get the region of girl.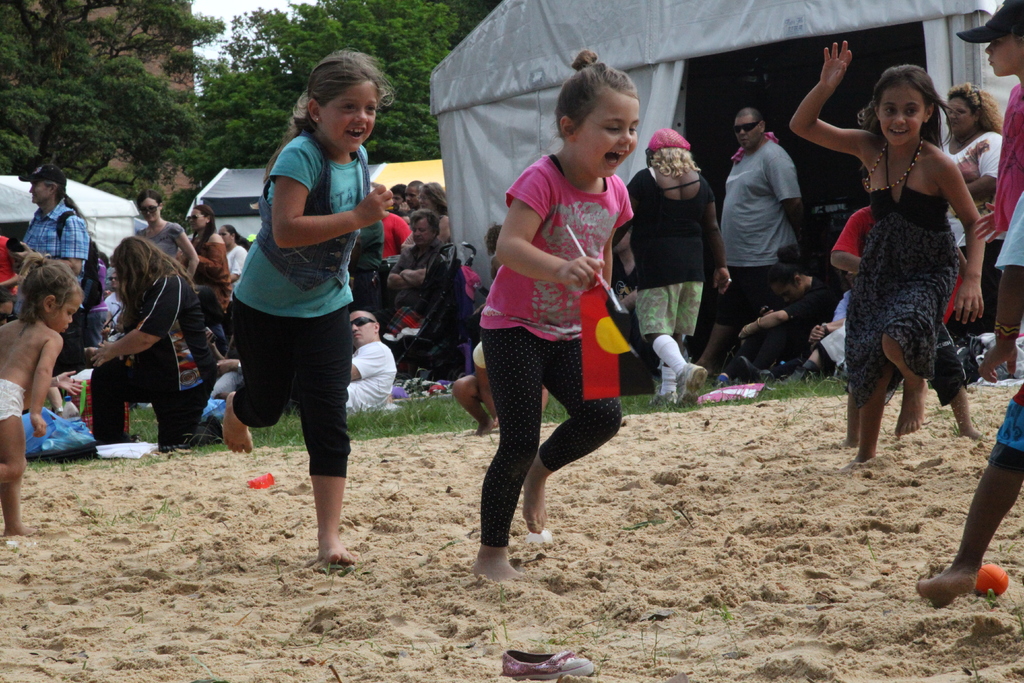
[786,62,991,456].
